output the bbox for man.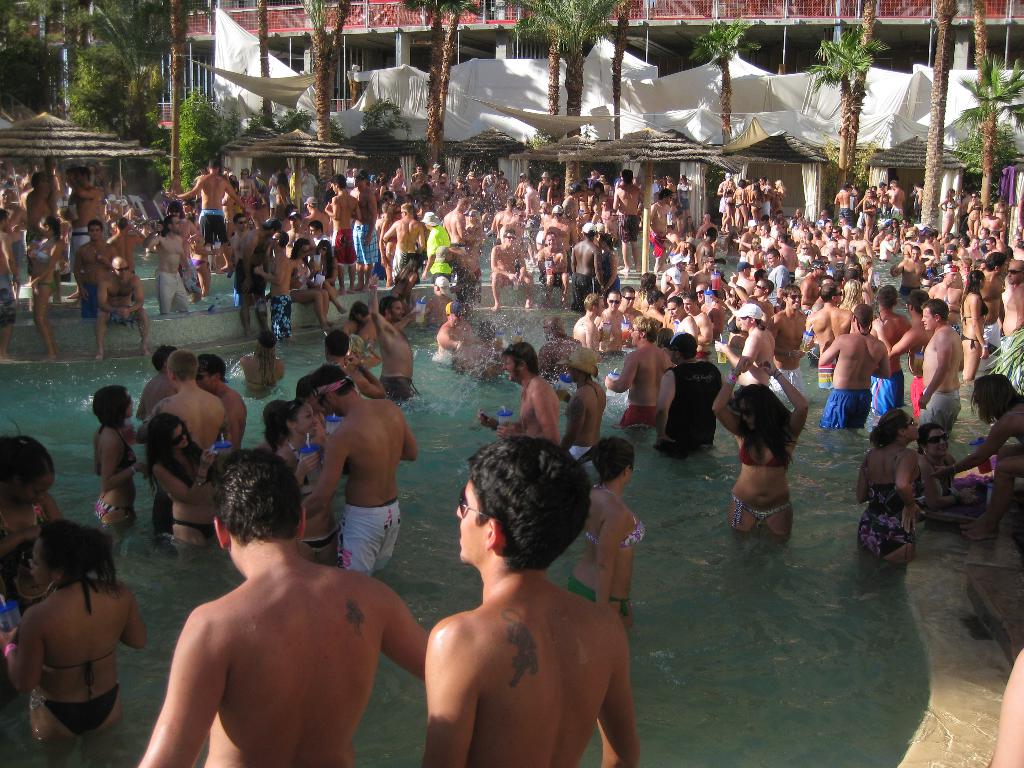
detection(69, 168, 101, 268).
